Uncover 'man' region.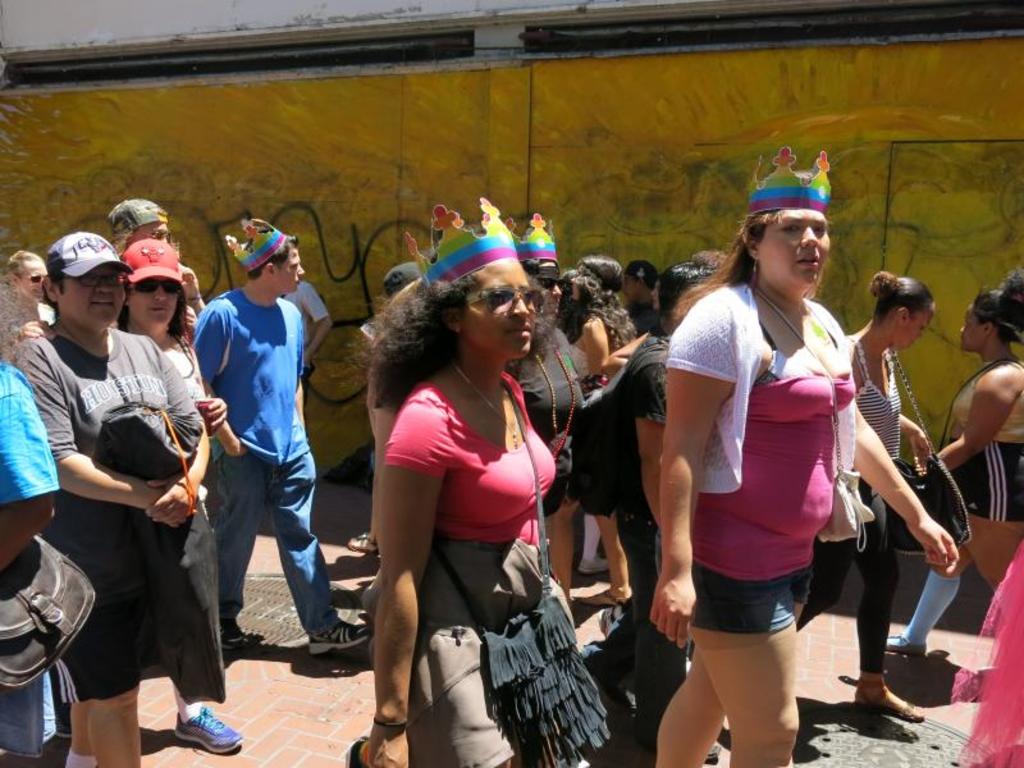
Uncovered: <bbox>172, 216, 324, 684</bbox>.
